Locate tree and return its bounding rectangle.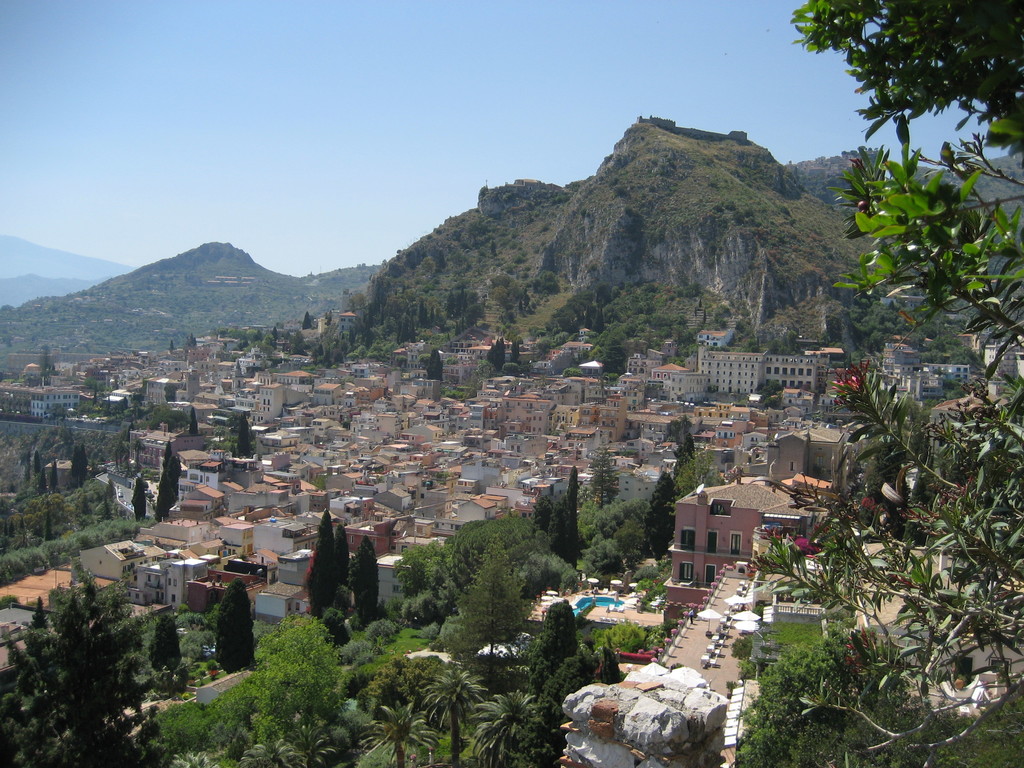
bbox=(338, 318, 371, 354).
